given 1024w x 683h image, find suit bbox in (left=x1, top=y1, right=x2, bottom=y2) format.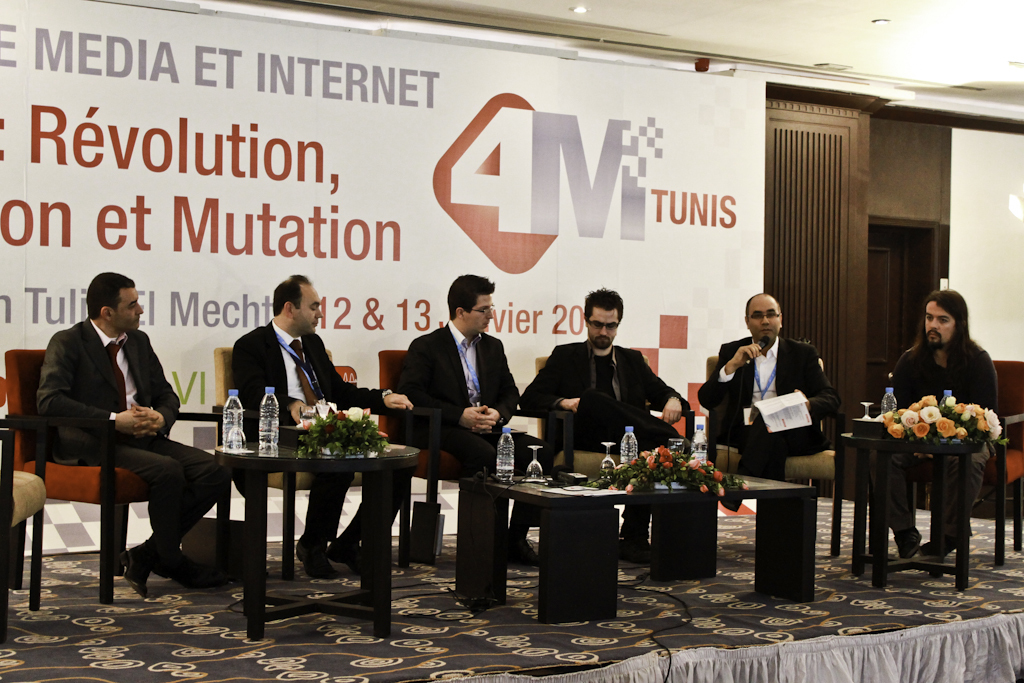
(left=697, top=336, right=840, bottom=479).
